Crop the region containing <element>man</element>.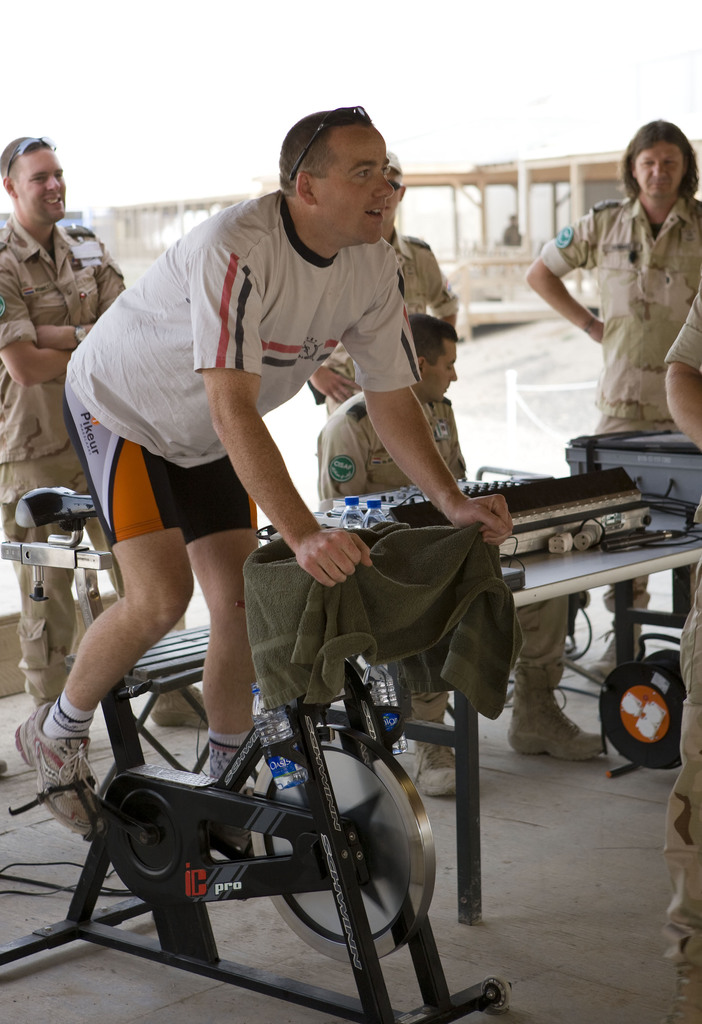
Crop region: {"x1": 501, "y1": 207, "x2": 521, "y2": 244}.
